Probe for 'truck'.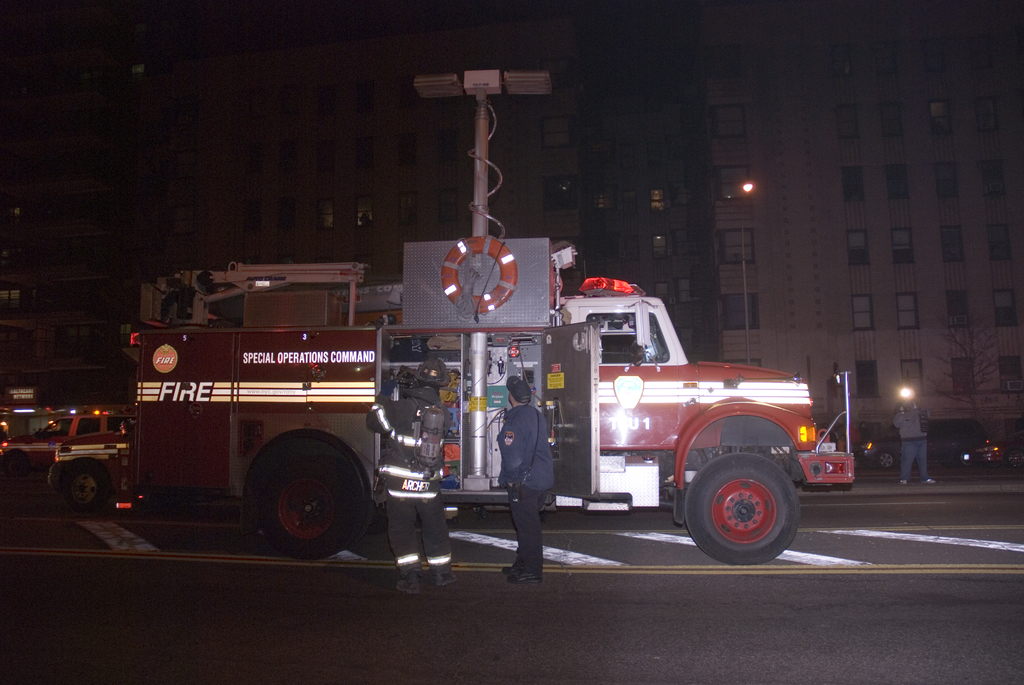
Probe result: box=[108, 262, 858, 572].
